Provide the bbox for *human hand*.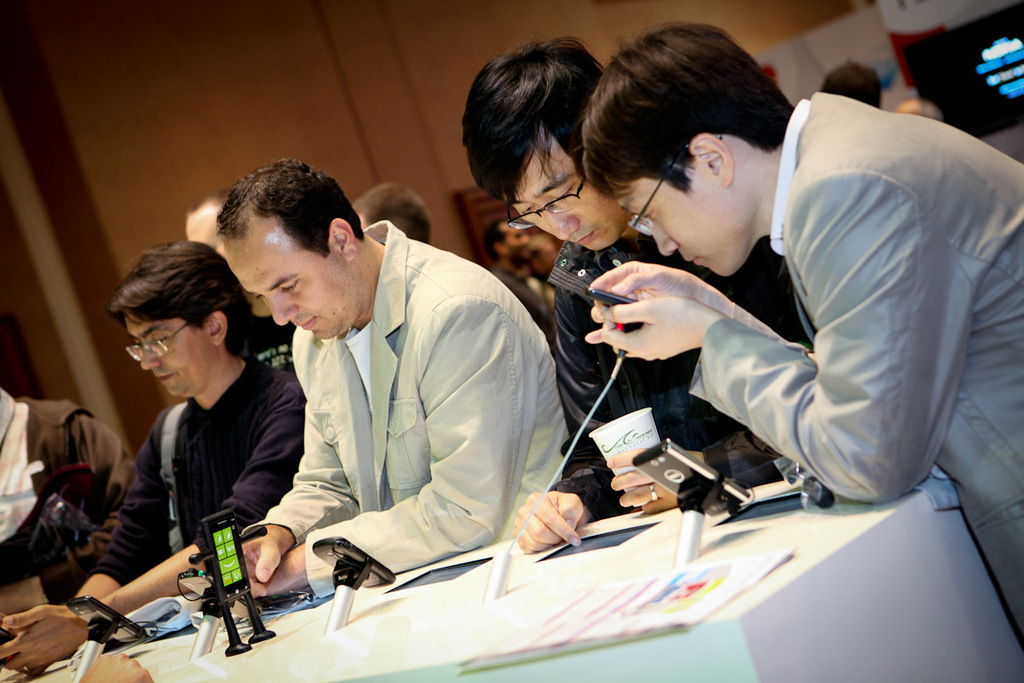
(x1=0, y1=604, x2=93, y2=679).
